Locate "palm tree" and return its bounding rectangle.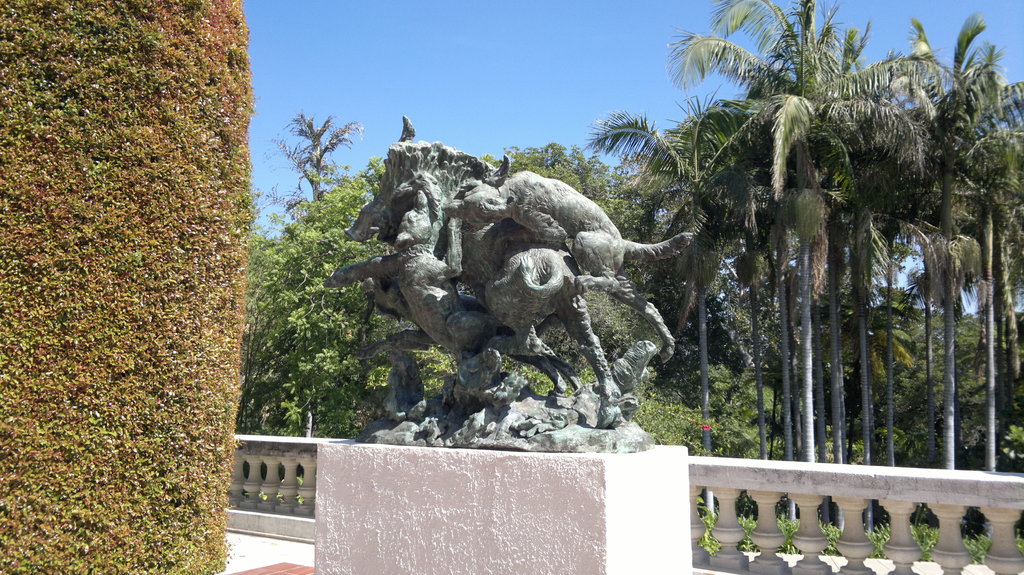
682,43,892,464.
